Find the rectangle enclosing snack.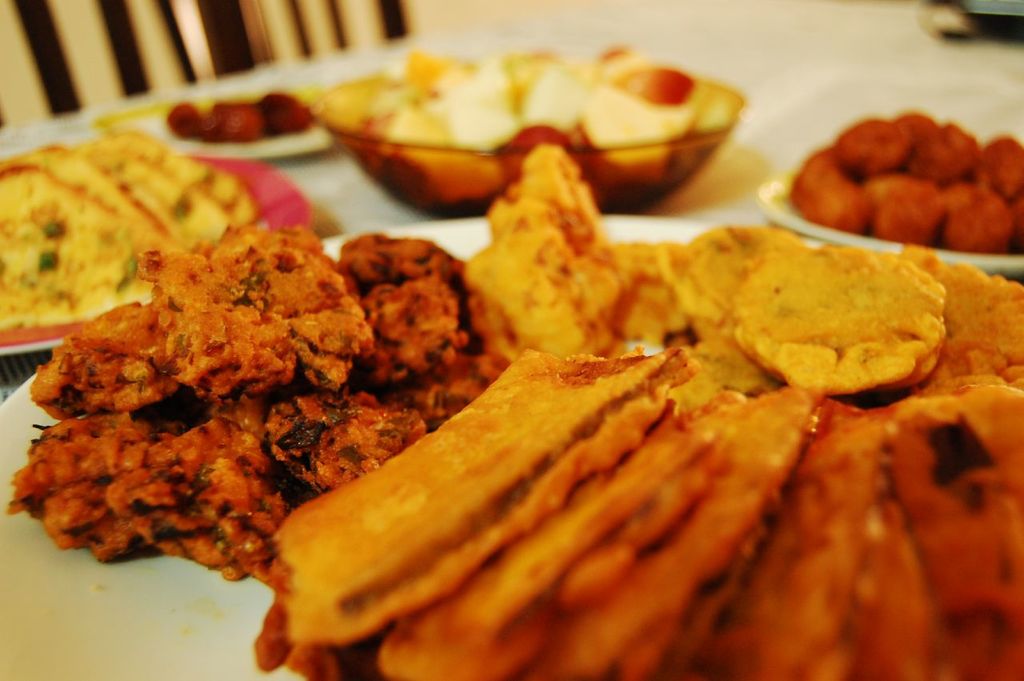
205:352:966:680.
